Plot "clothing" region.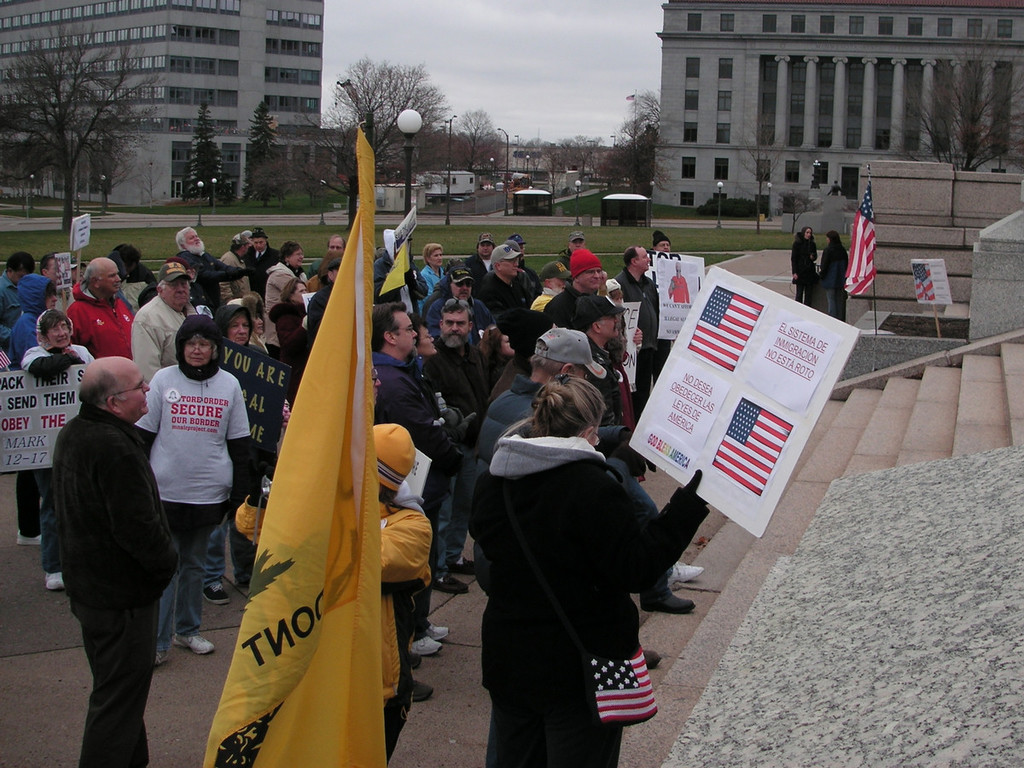
Plotted at [817, 243, 847, 322].
